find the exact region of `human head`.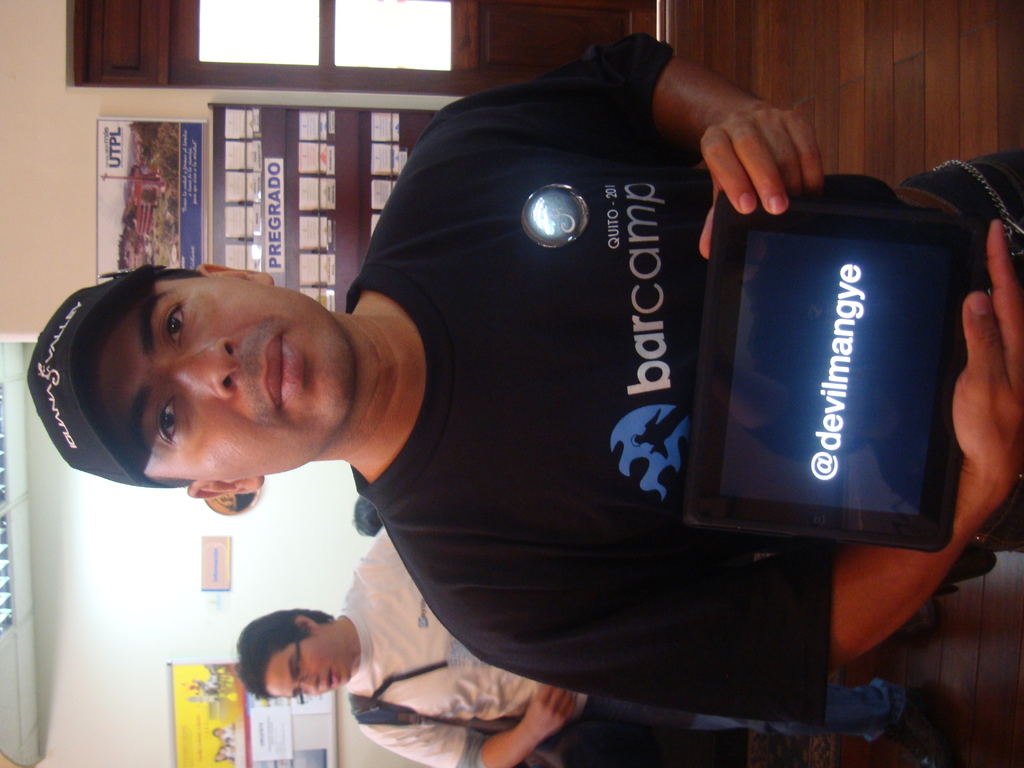
Exact region: {"left": 233, "top": 604, "right": 355, "bottom": 696}.
